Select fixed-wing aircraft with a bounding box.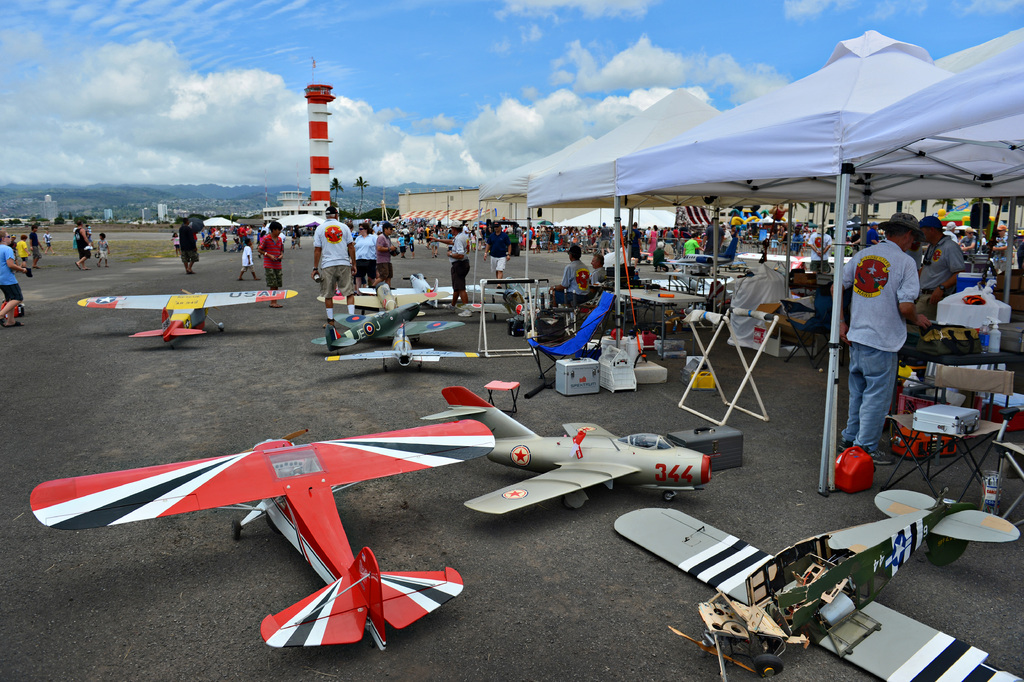
[33,403,531,644].
